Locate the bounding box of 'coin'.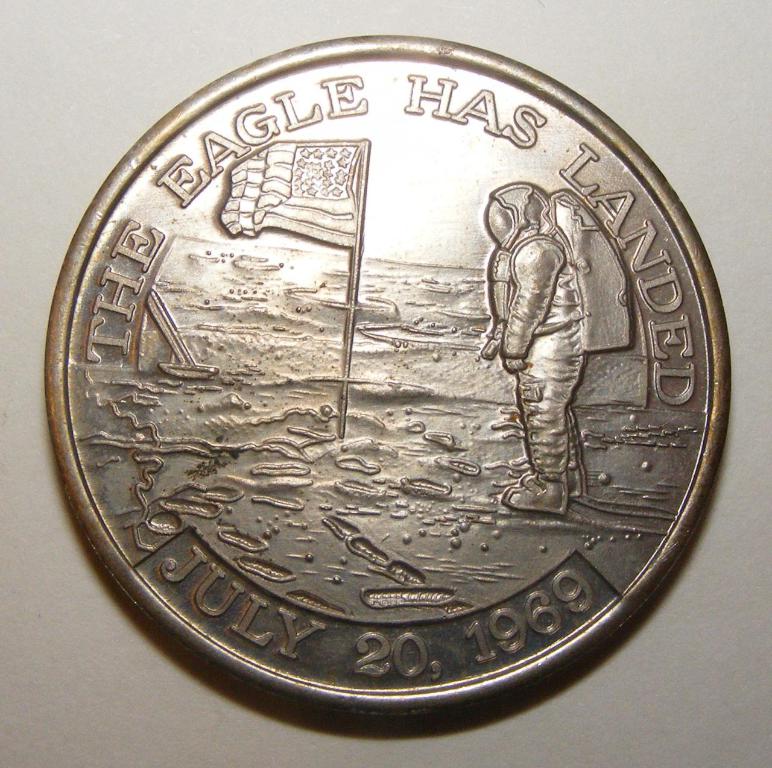
Bounding box: {"left": 49, "top": 34, "right": 733, "bottom": 712}.
